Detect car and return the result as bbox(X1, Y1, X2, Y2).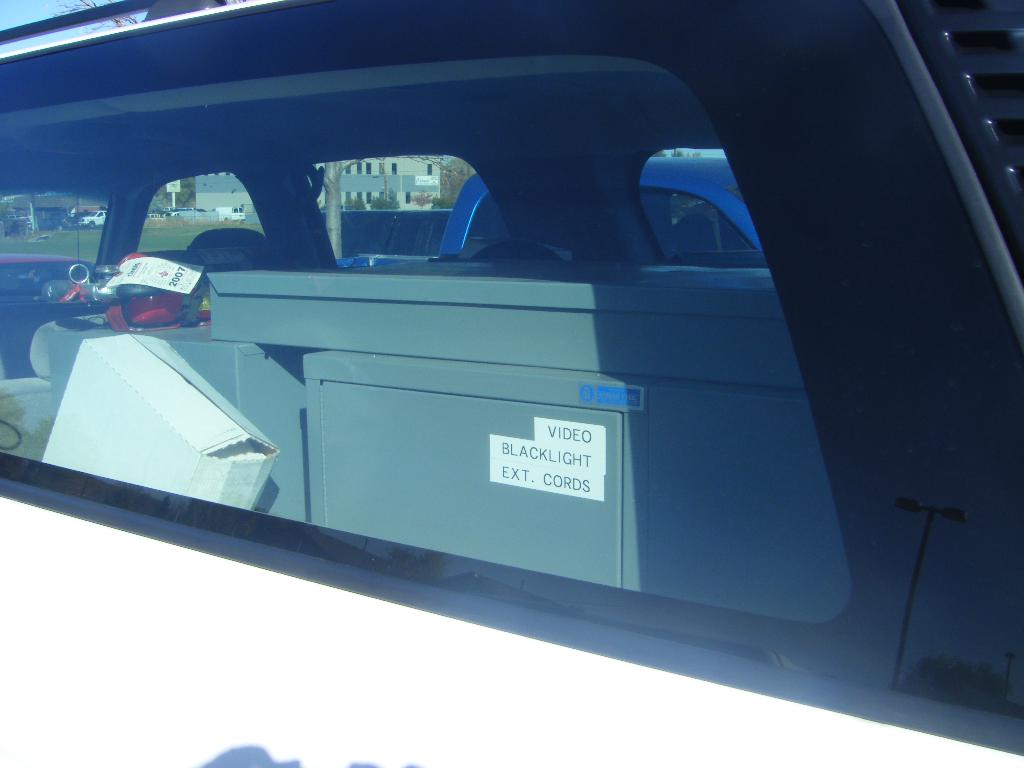
bbox(75, 206, 109, 228).
